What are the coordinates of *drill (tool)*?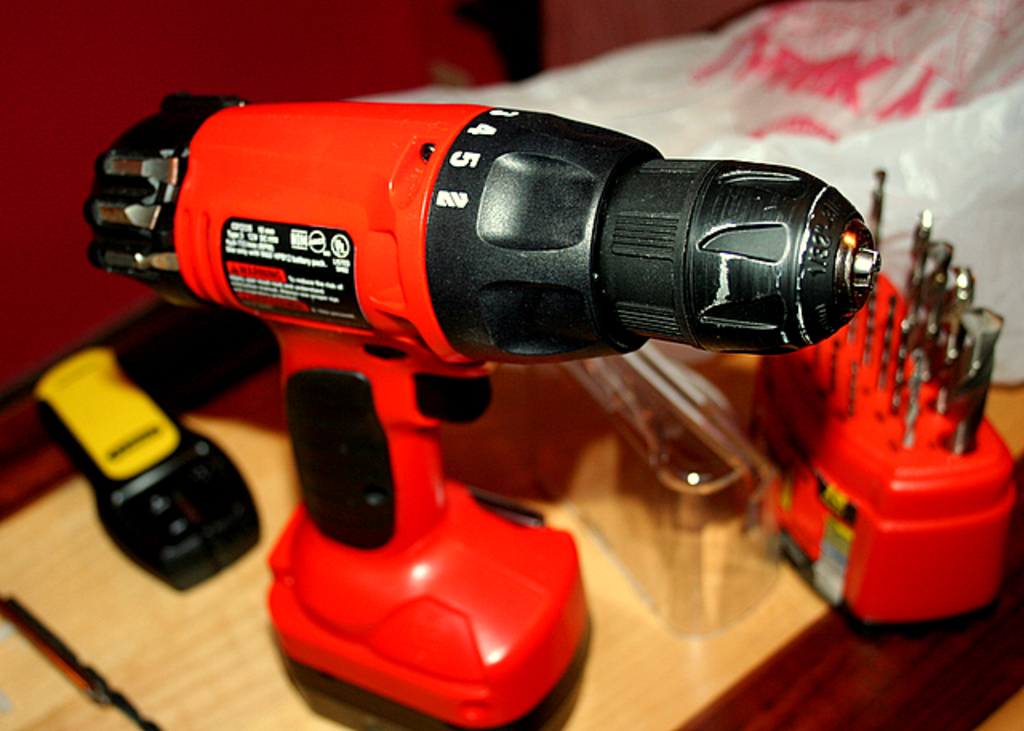
{"left": 82, "top": 101, "right": 886, "bottom": 729}.
